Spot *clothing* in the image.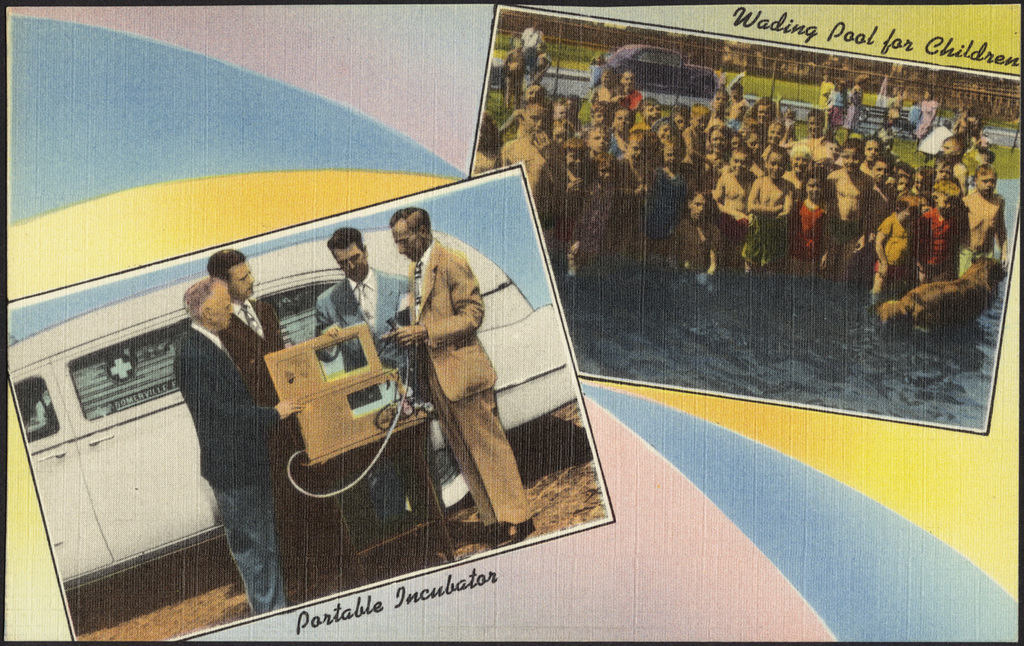
*clothing* found at [x1=792, y1=193, x2=825, y2=253].
